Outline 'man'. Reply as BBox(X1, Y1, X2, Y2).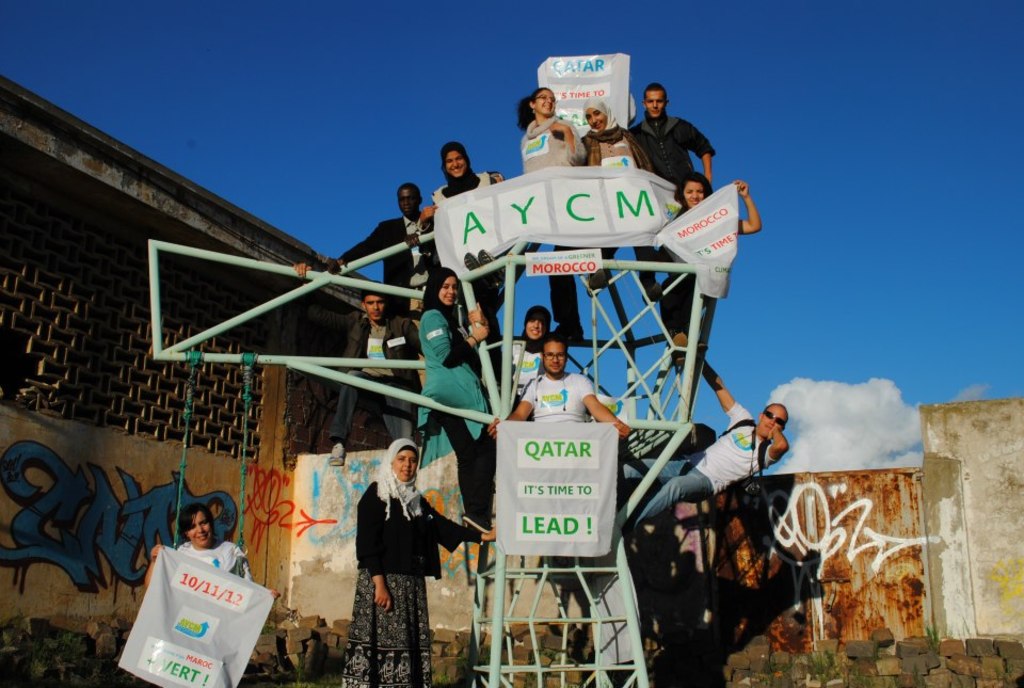
BBox(323, 180, 441, 318).
